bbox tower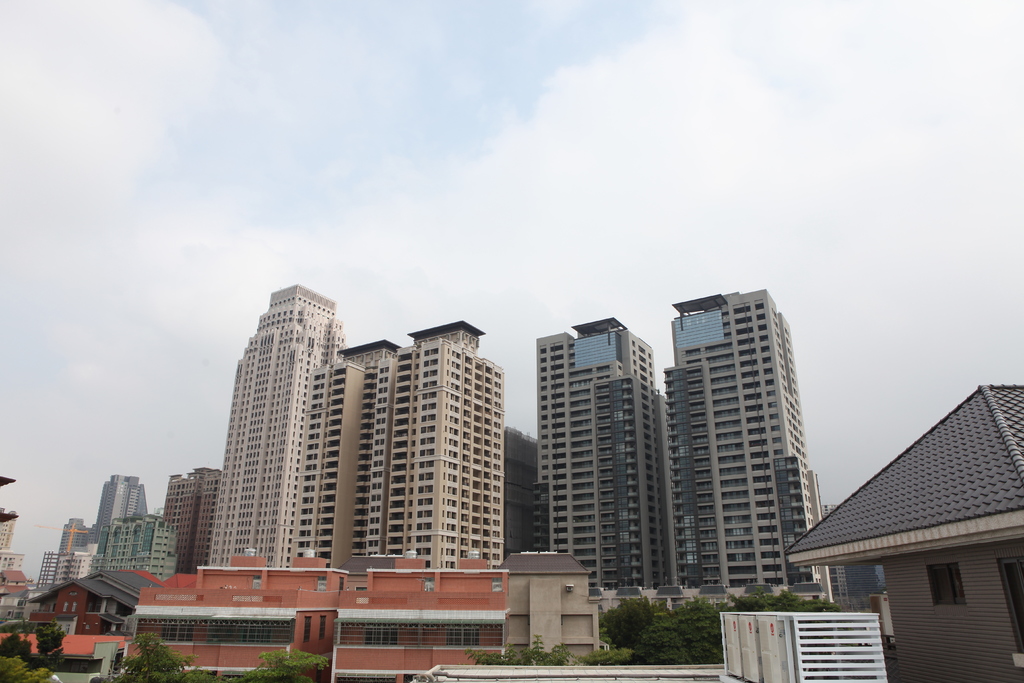
<bbox>294, 336, 409, 561</bbox>
